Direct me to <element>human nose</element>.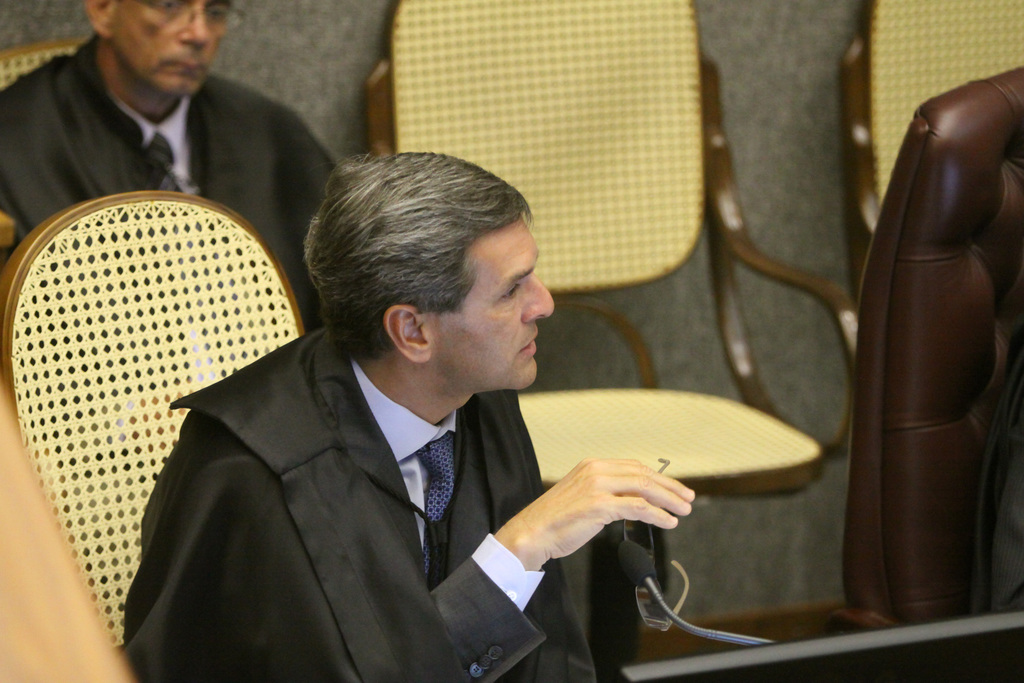
Direction: x1=174, y1=0, x2=211, y2=42.
